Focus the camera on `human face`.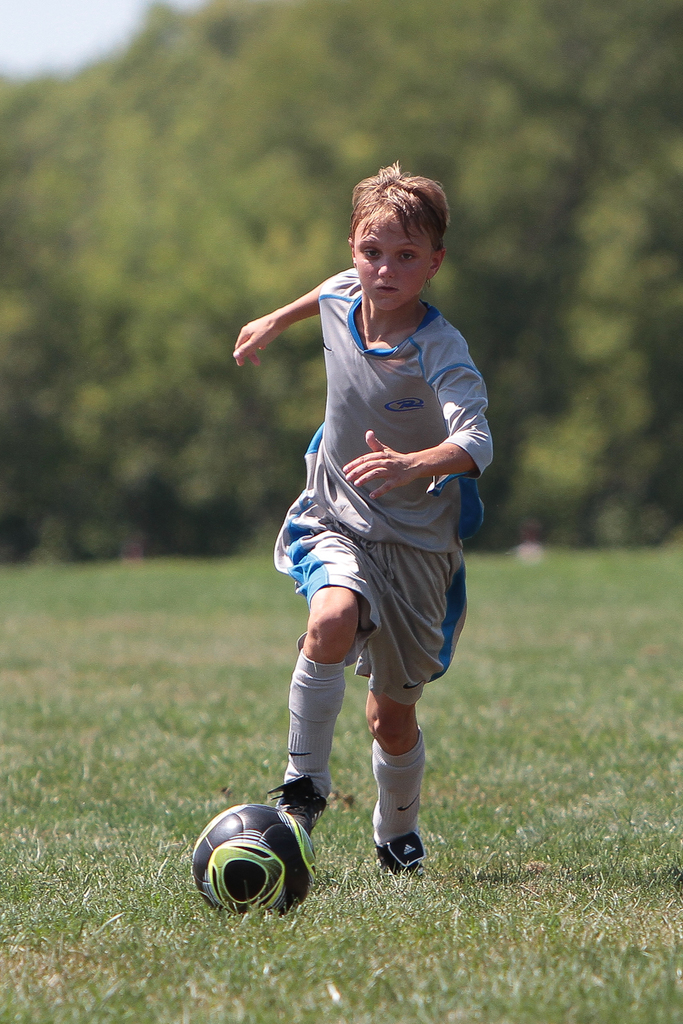
Focus region: Rect(356, 209, 429, 311).
